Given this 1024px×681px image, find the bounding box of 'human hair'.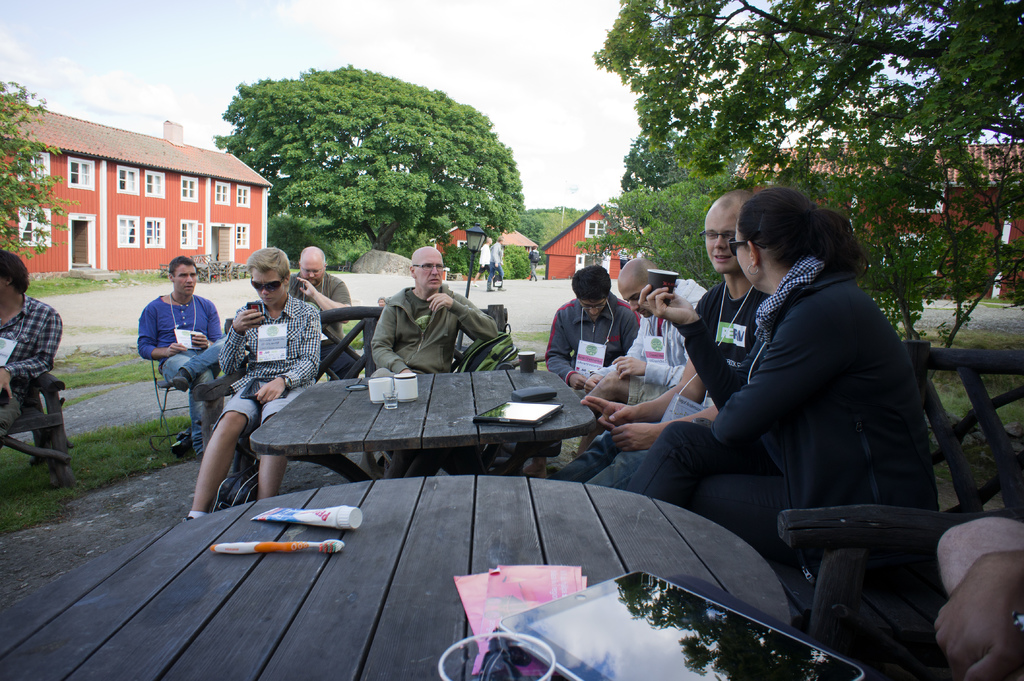
<box>0,247,31,292</box>.
